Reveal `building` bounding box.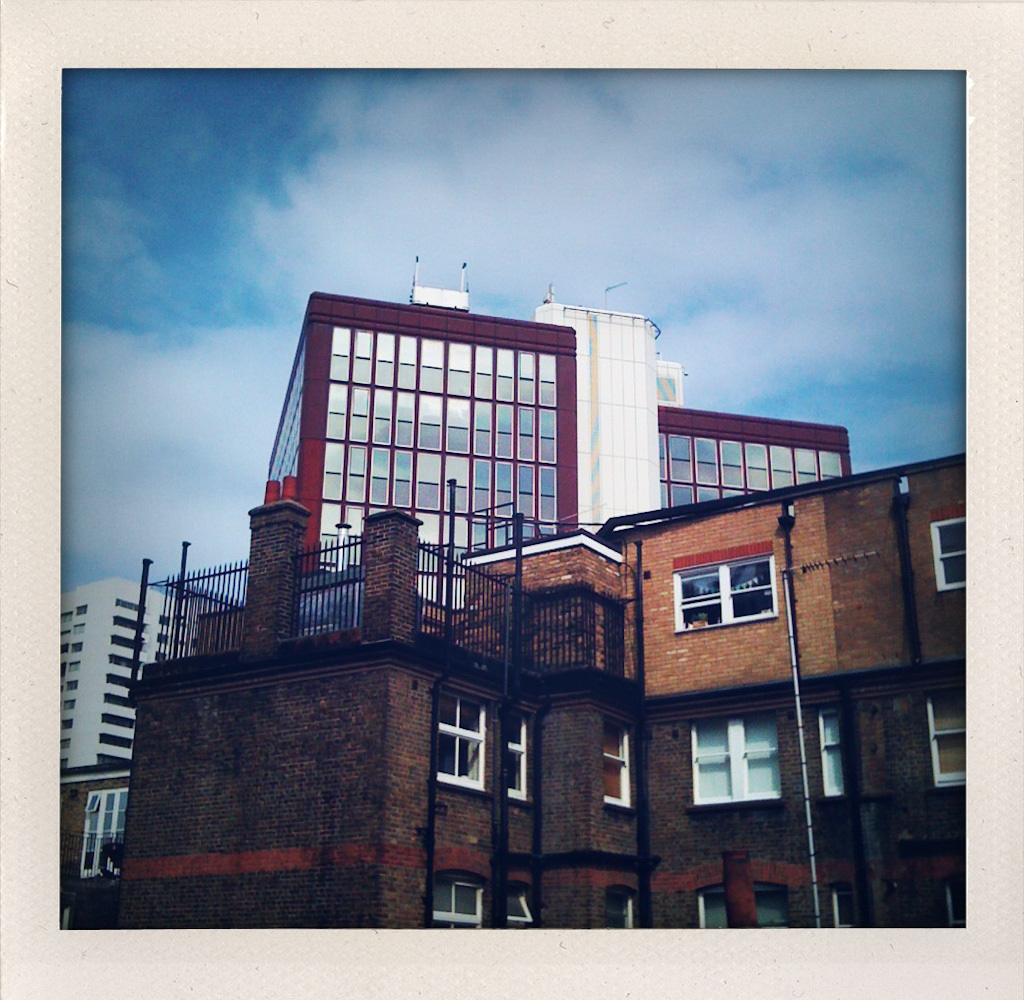
Revealed: 55/569/164/768.
